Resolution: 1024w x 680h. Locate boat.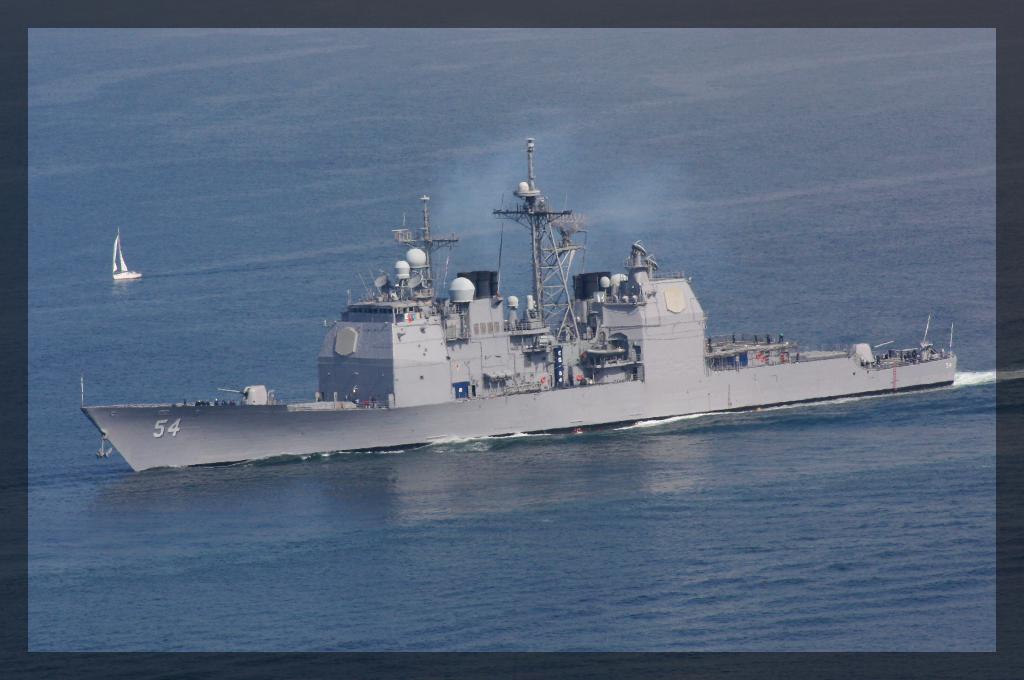
106:227:144:283.
